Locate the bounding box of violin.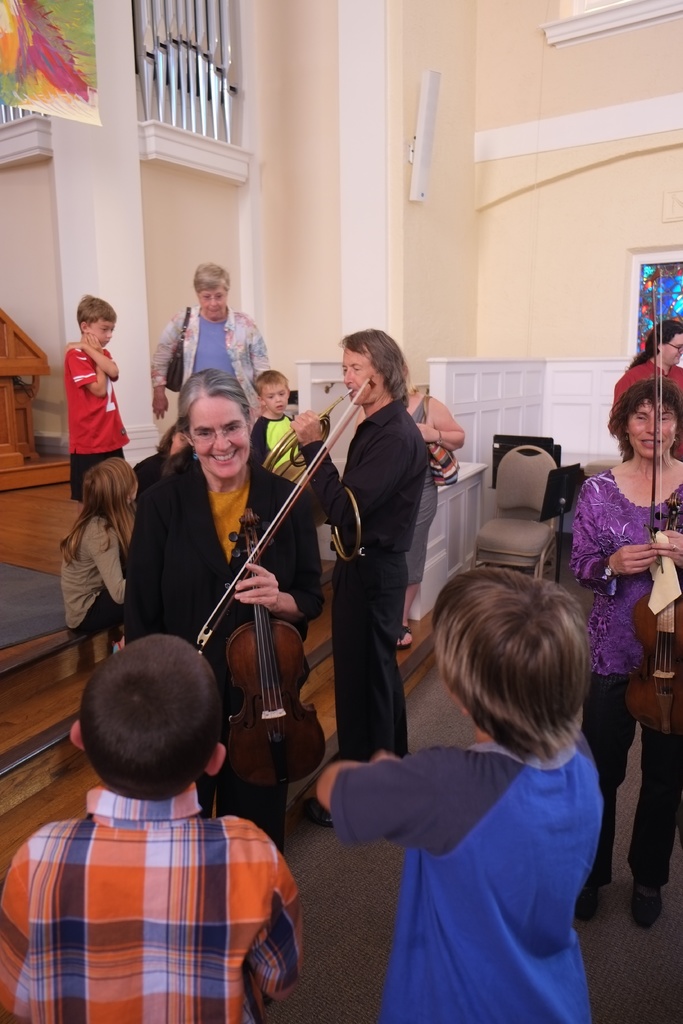
Bounding box: (x1=636, y1=264, x2=682, y2=741).
